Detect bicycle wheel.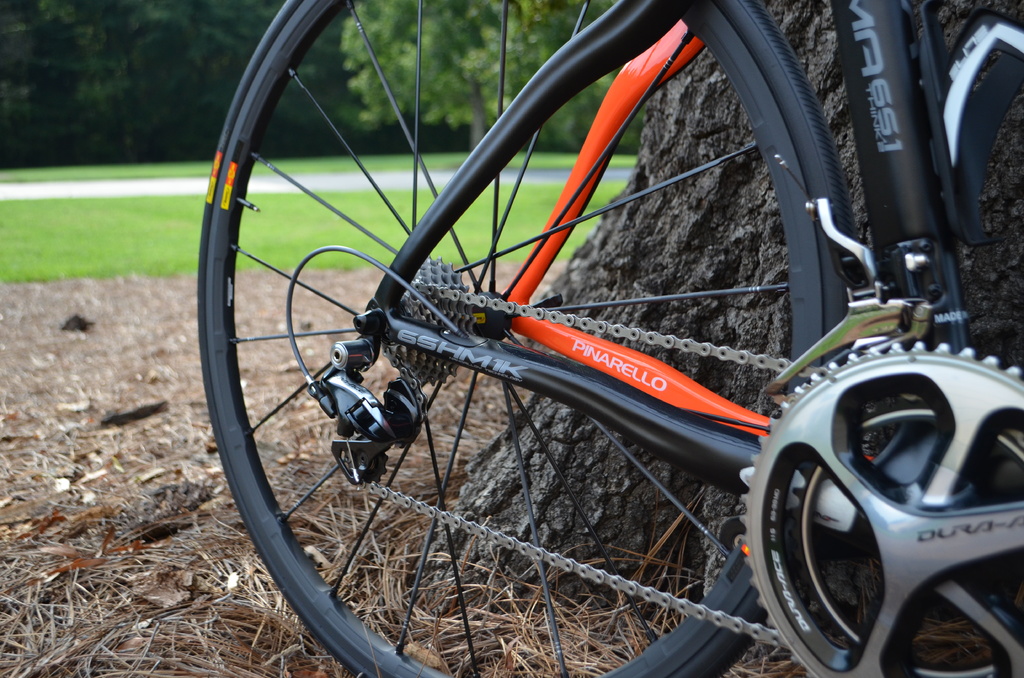
Detected at x1=196, y1=0, x2=850, y2=677.
